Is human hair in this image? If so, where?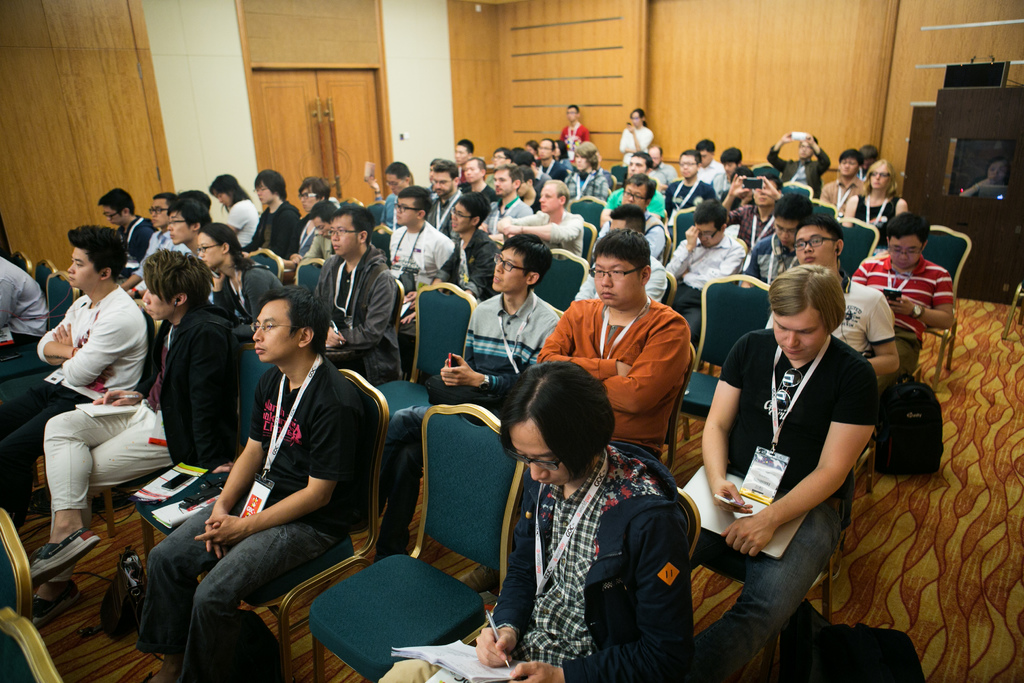
Yes, at crop(436, 158, 459, 190).
